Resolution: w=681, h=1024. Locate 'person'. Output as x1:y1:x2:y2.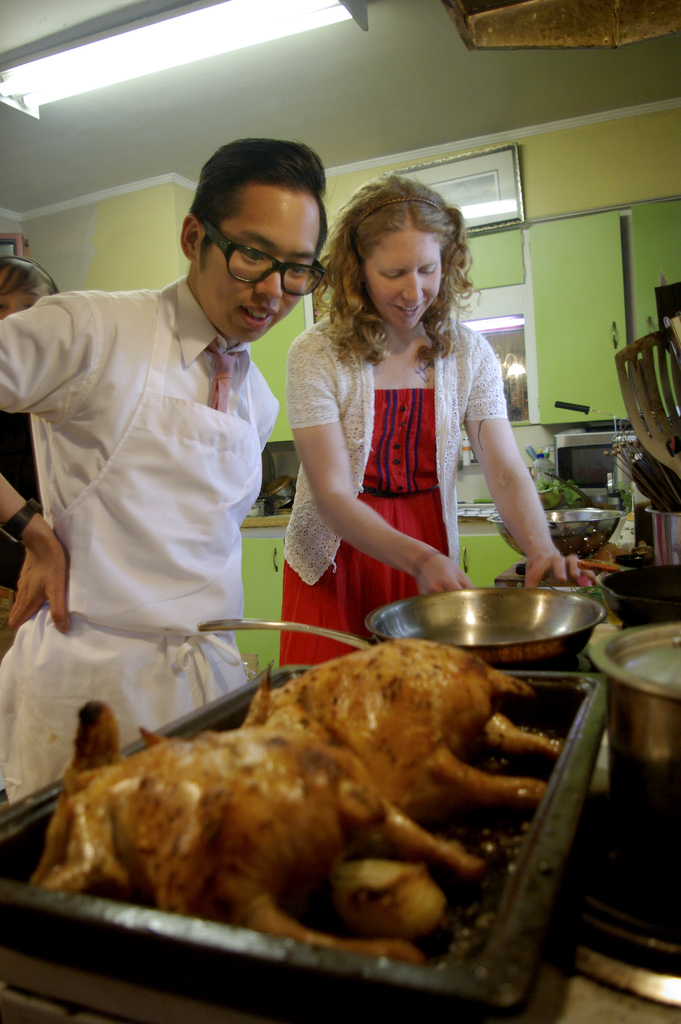
273:181:546:645.
